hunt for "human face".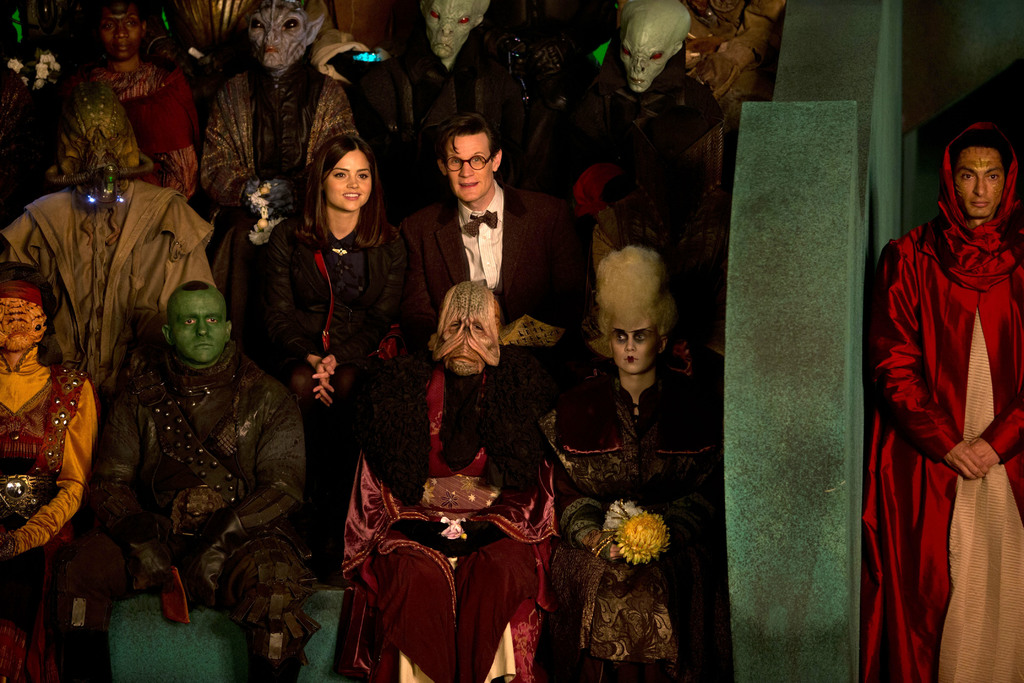
Hunted down at [left=446, top=135, right=493, bottom=201].
